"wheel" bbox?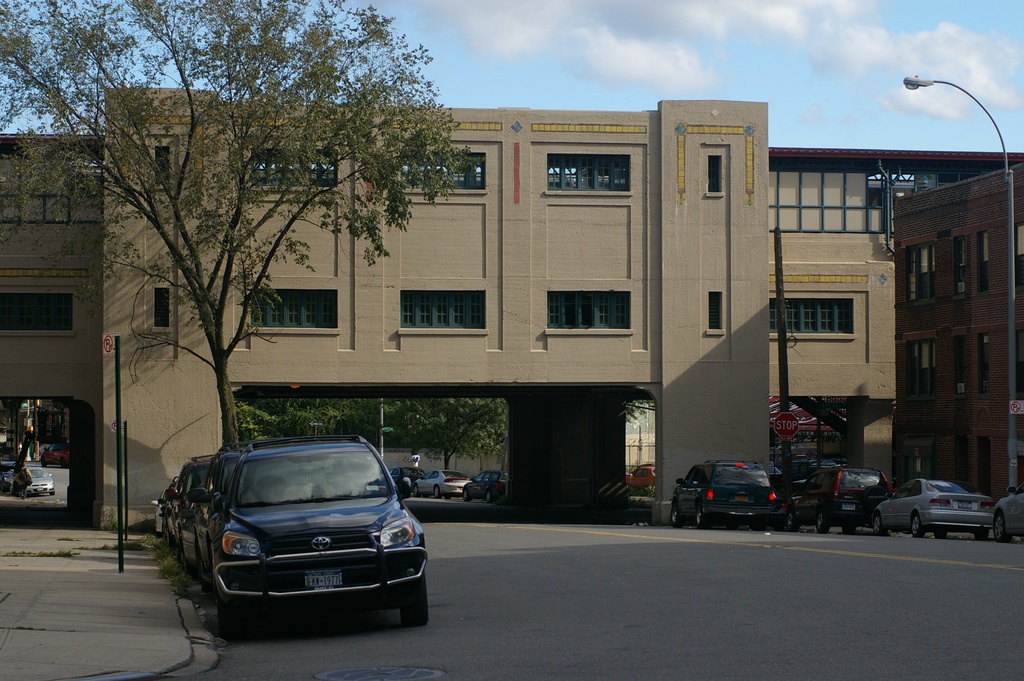
970/526/984/540
